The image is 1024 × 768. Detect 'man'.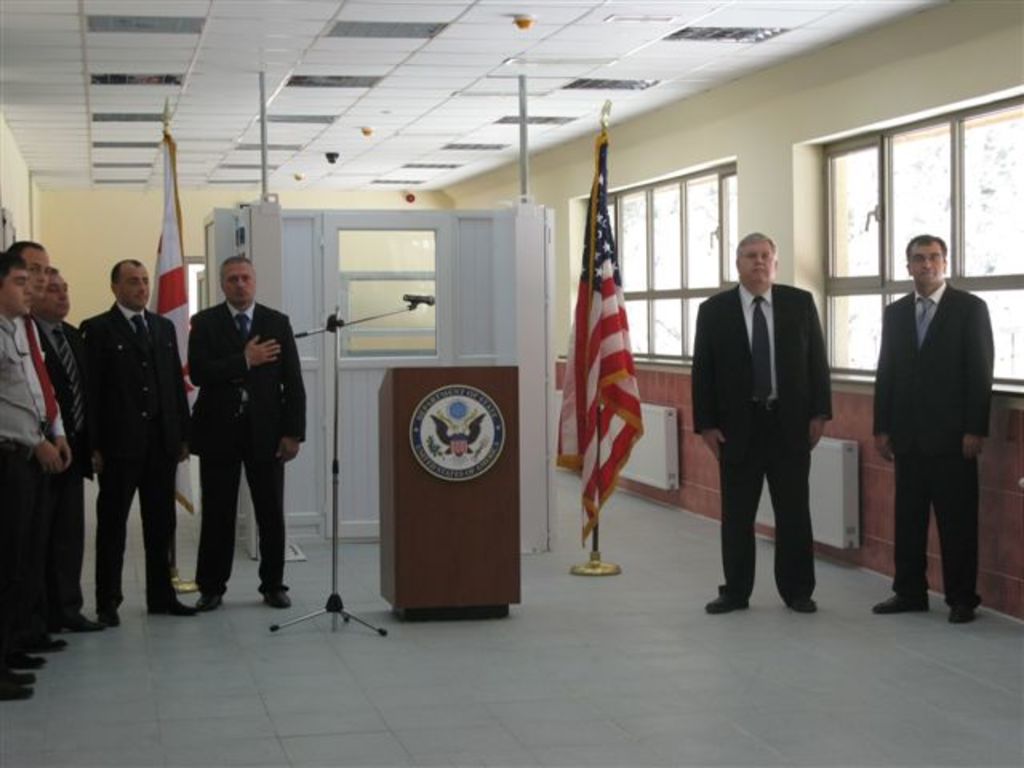
Detection: 686,226,834,614.
